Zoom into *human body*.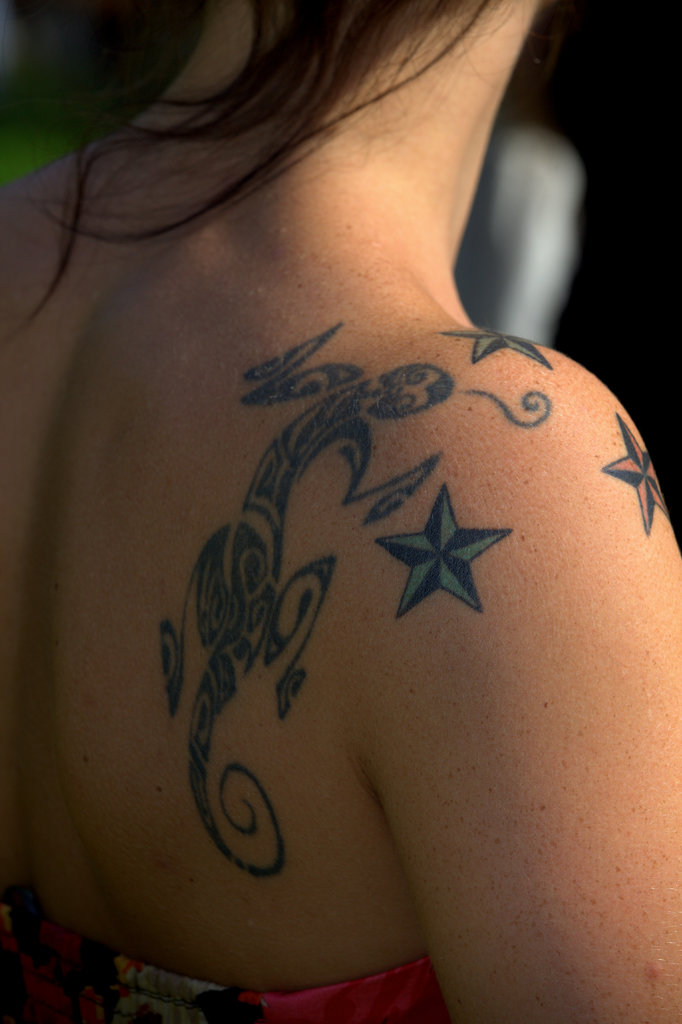
Zoom target: [x1=0, y1=31, x2=681, y2=1023].
